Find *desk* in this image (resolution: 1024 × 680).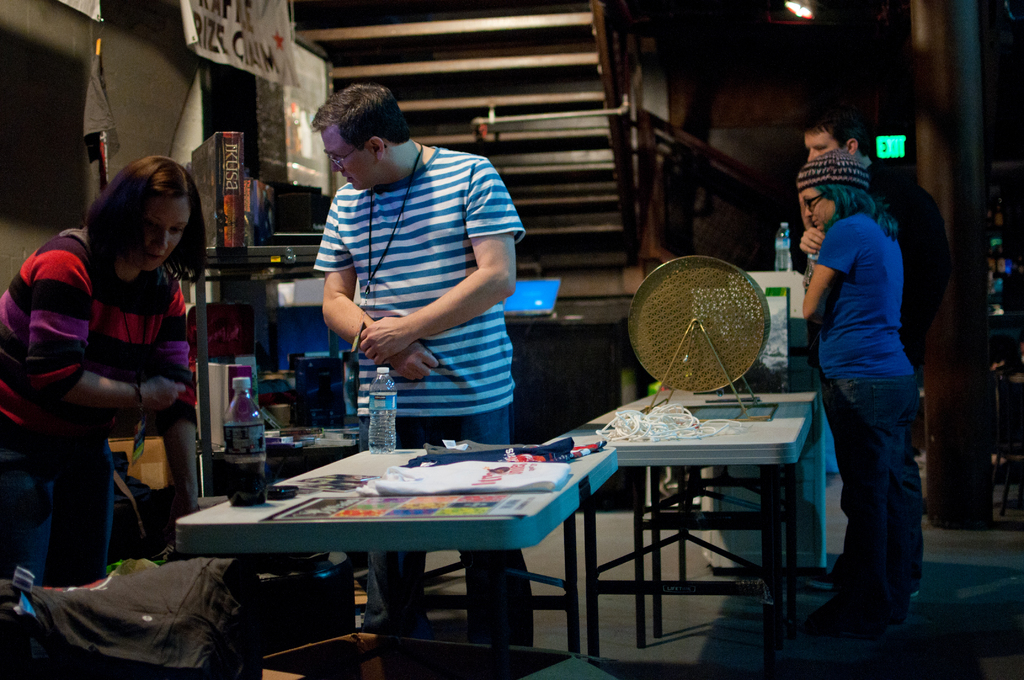
(175,444,622,679).
